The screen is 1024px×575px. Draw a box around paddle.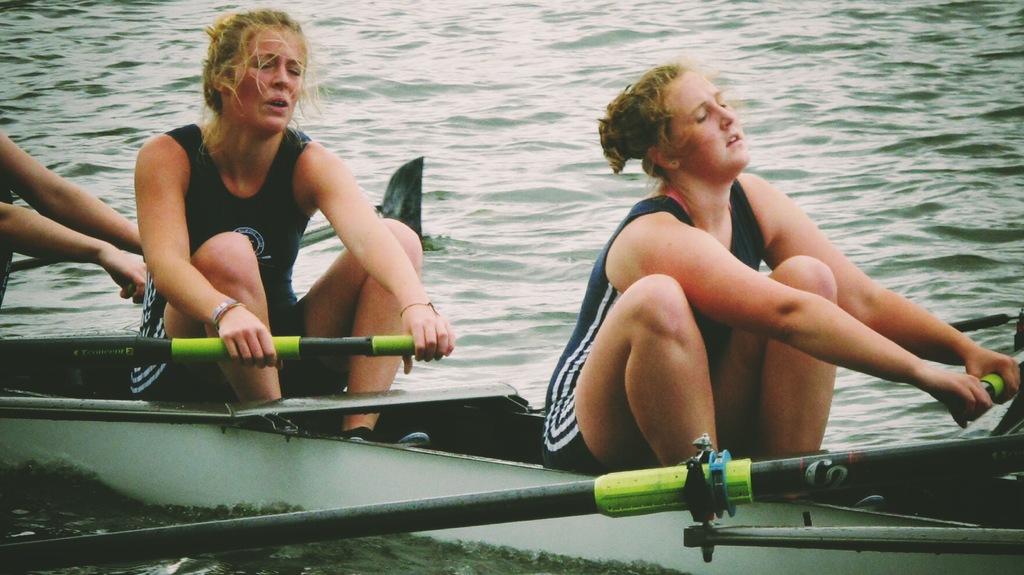
Rect(0, 337, 456, 365).
